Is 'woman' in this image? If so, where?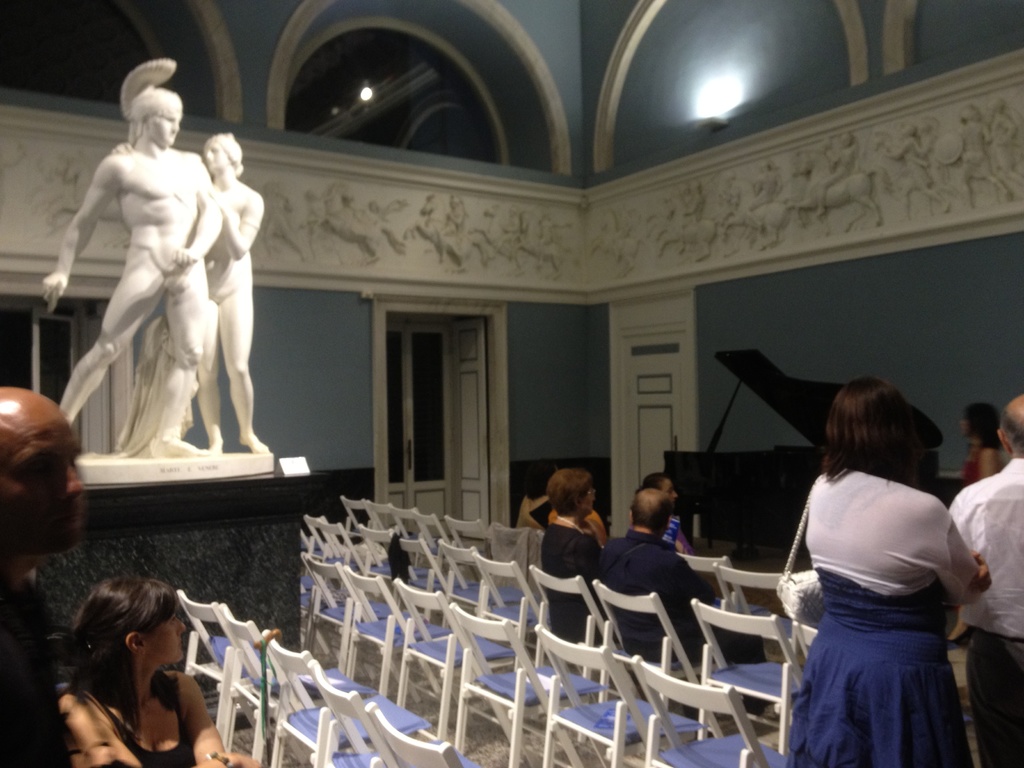
Yes, at locate(112, 134, 280, 458).
